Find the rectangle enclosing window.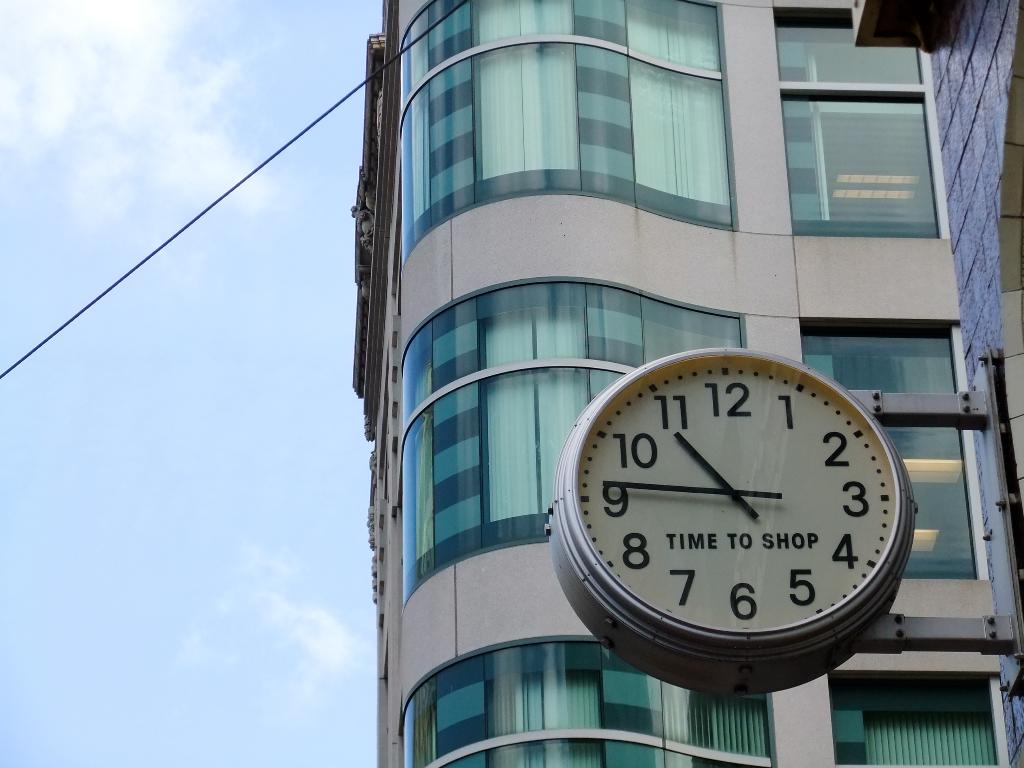
803 318 988 585.
